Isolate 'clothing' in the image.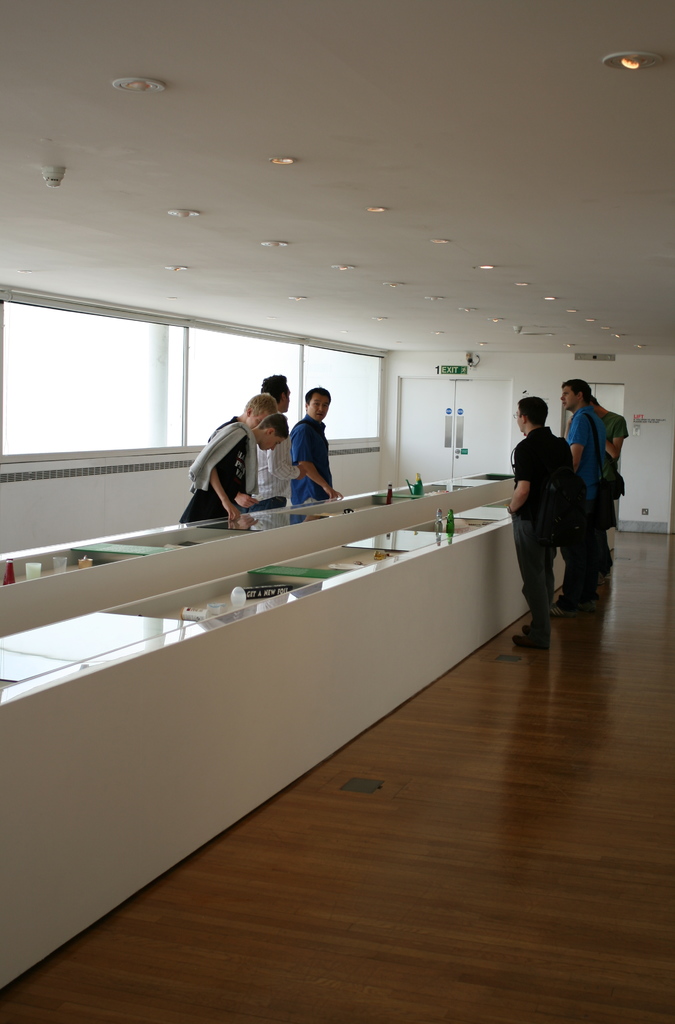
Isolated region: 256:415:295:499.
